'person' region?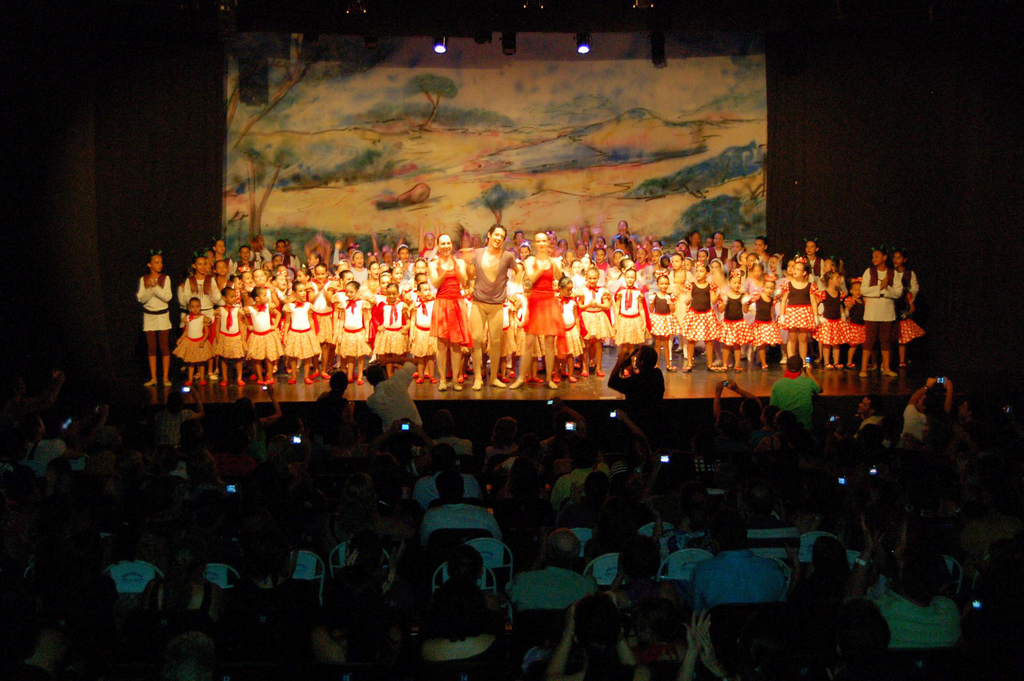
879/536/945/646
